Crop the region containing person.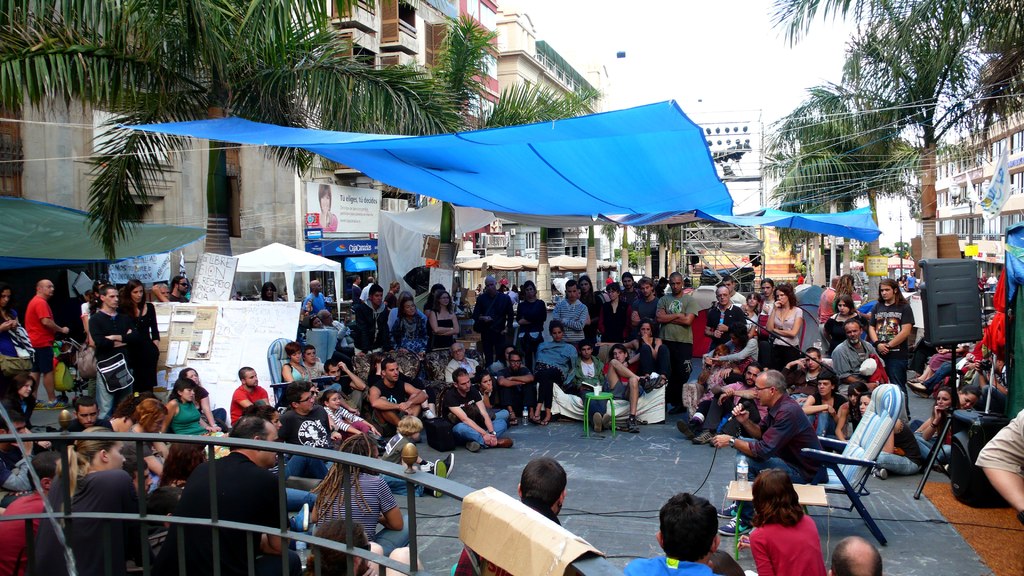
Crop region: <bbox>826, 294, 865, 355</bbox>.
